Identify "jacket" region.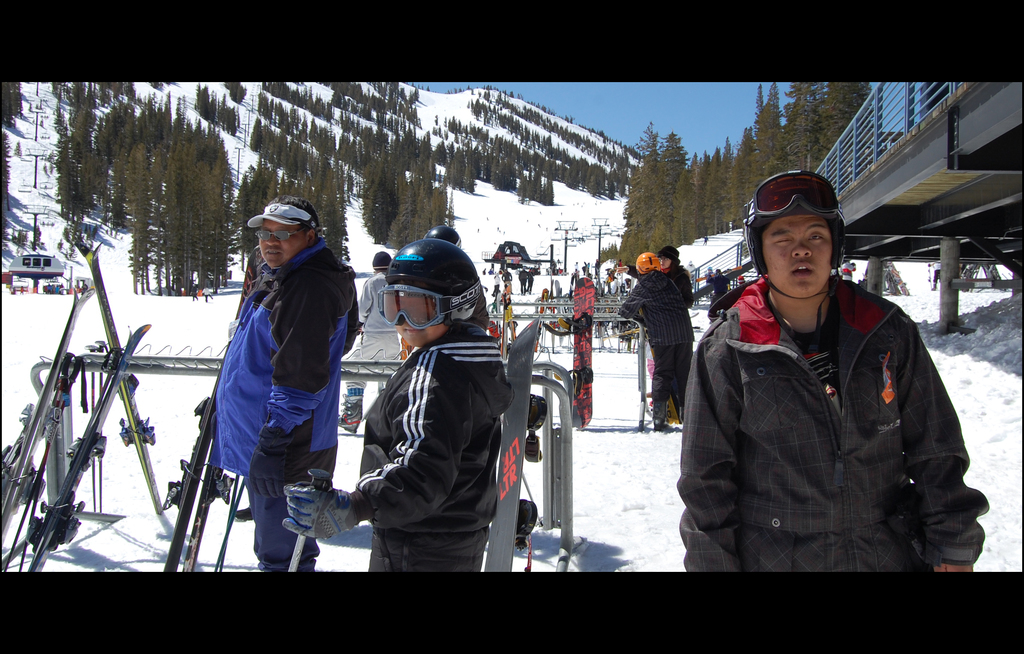
Region: (686,218,967,569).
